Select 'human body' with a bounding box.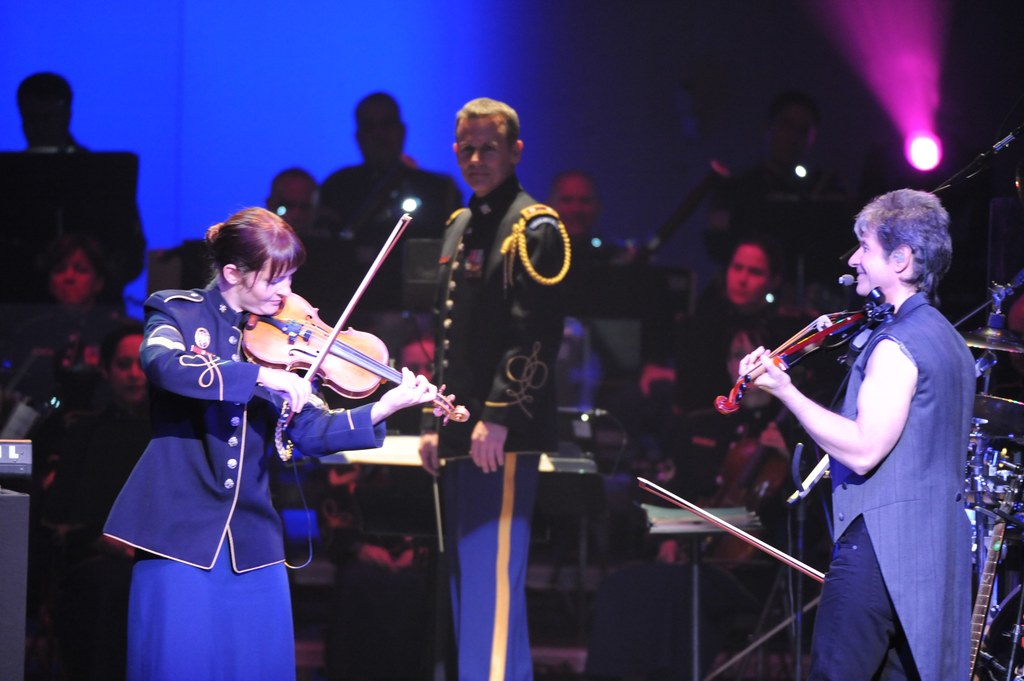
<box>309,82,462,342</box>.
